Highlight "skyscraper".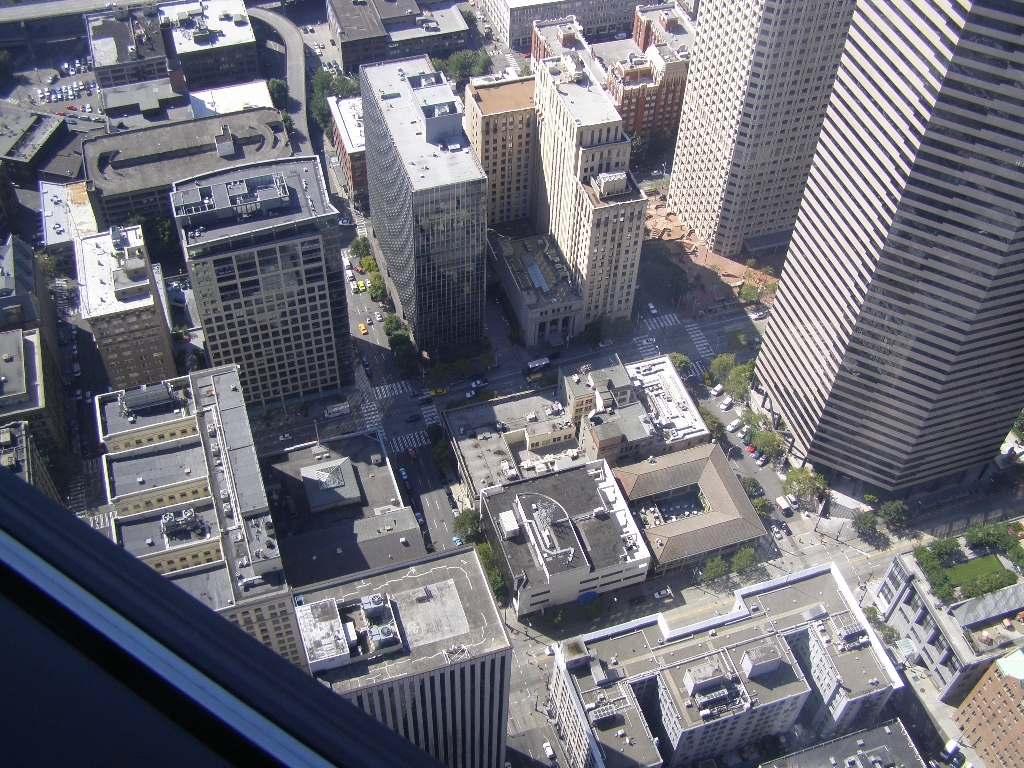
Highlighted region: 741/16/1023/523.
